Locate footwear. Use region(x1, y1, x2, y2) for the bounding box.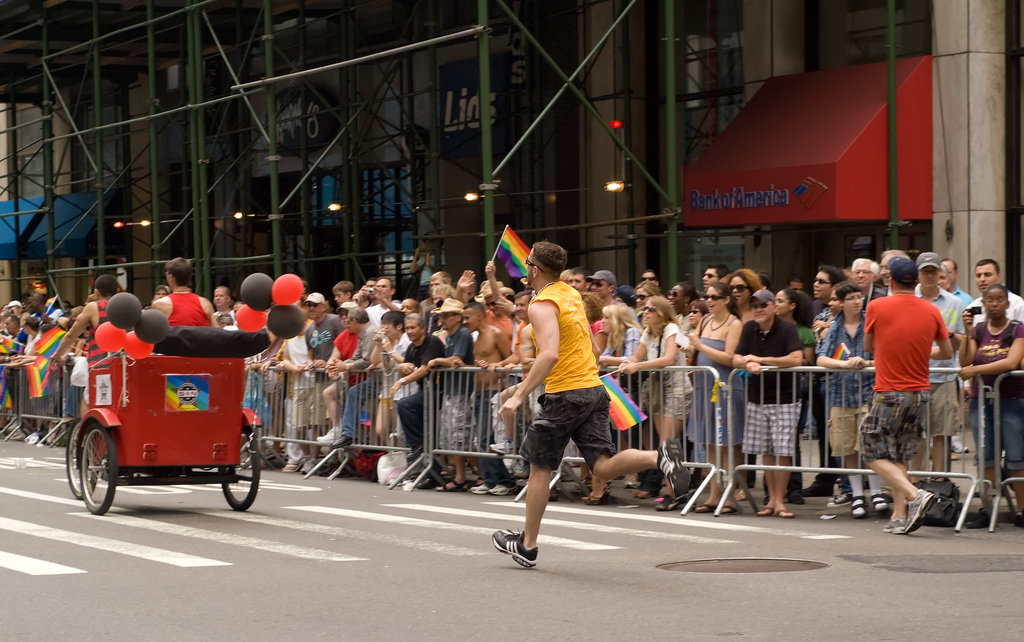
region(968, 507, 991, 531).
